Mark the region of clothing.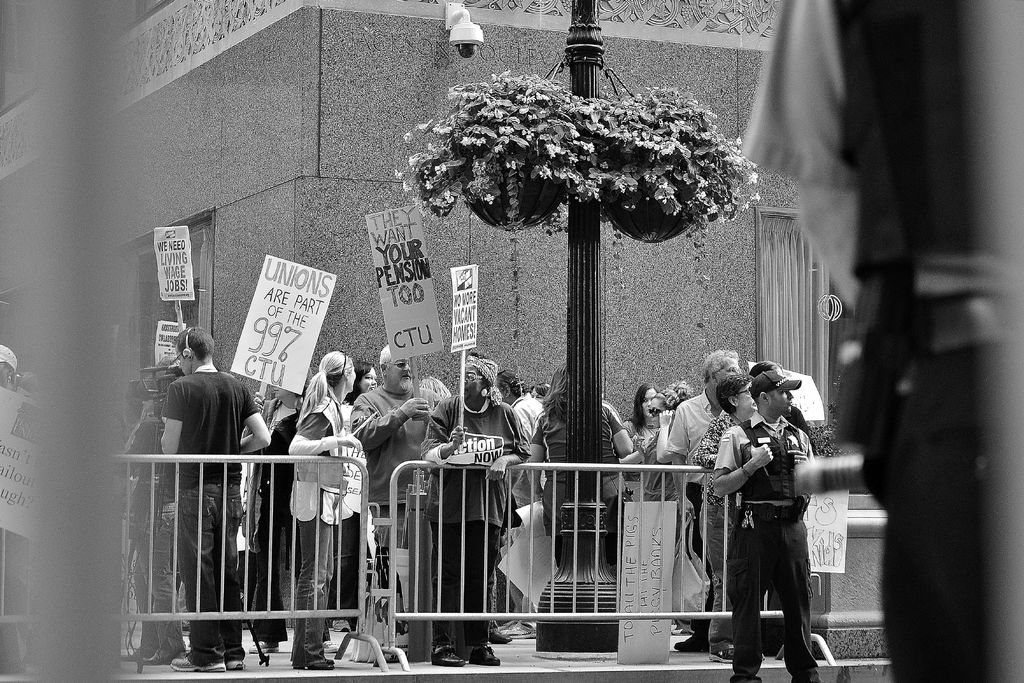
Region: 349:393:441:554.
